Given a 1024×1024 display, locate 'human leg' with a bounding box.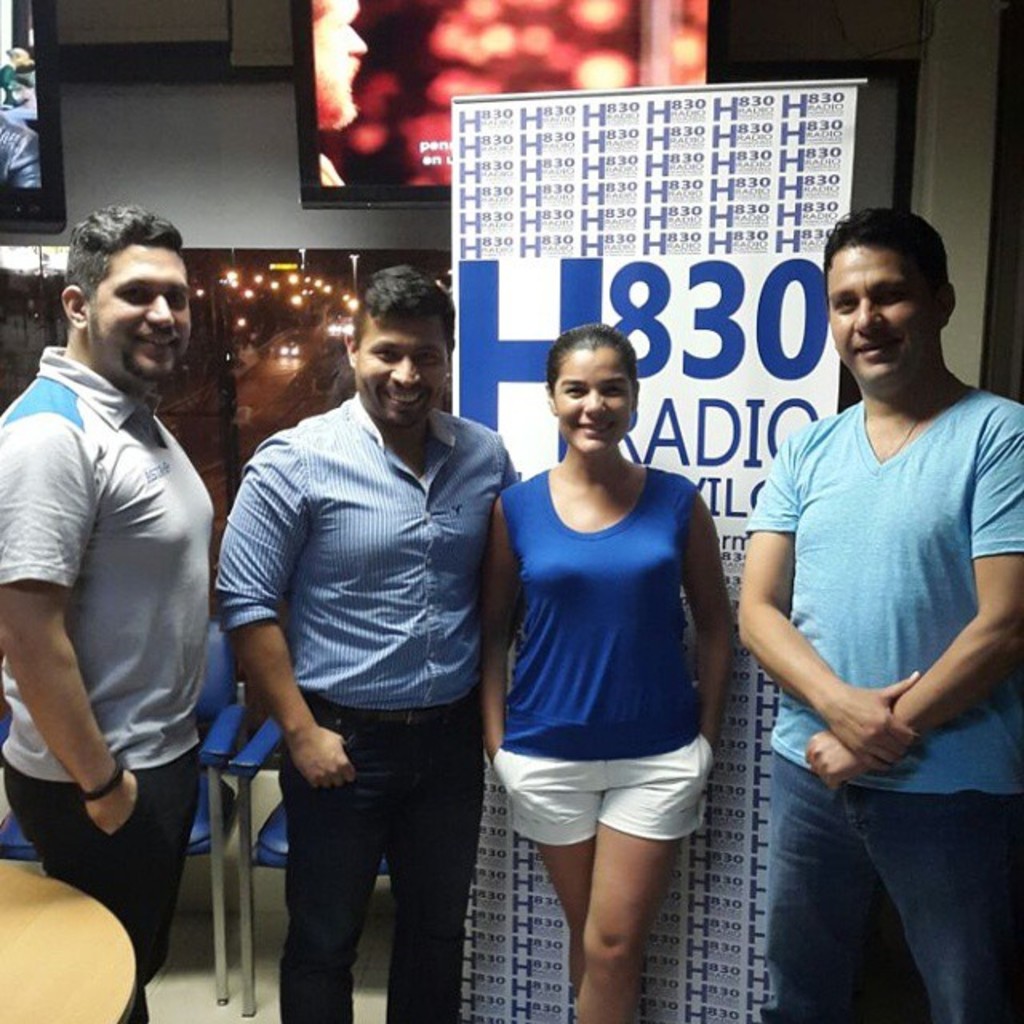
Located: select_region(91, 245, 198, 373).
